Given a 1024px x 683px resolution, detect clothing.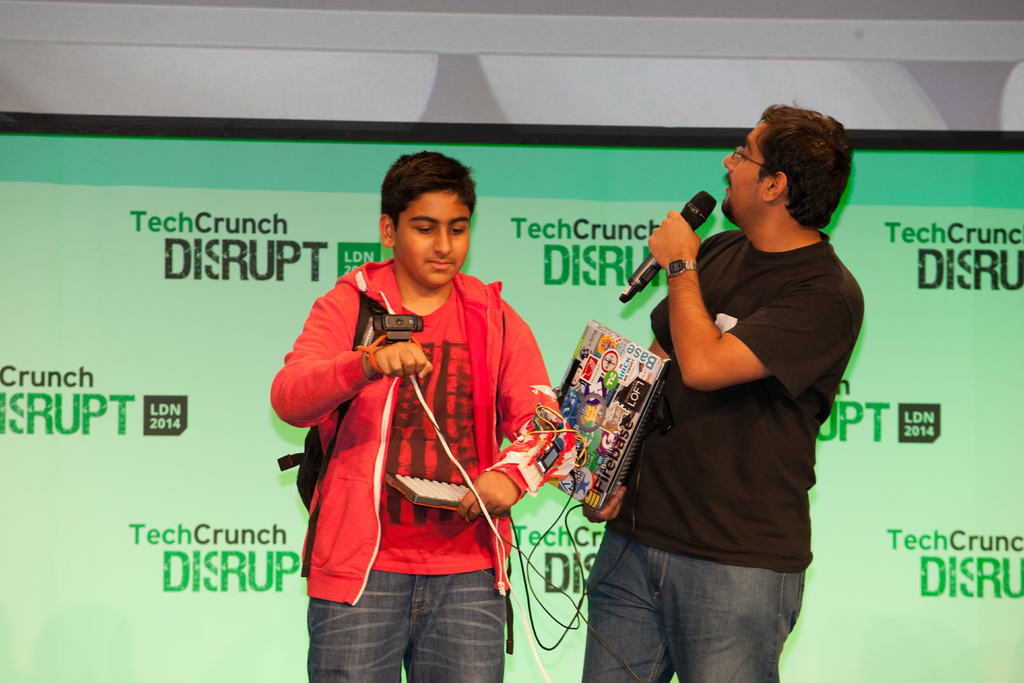
[292,230,568,660].
